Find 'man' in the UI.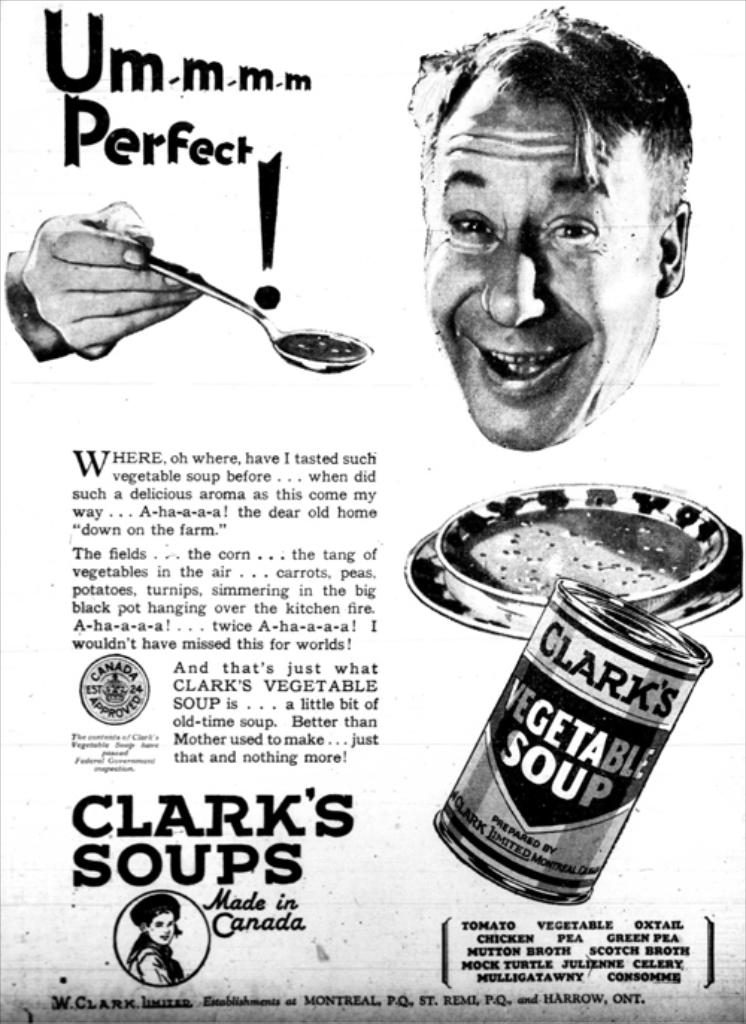
UI element at box(401, 4, 698, 454).
